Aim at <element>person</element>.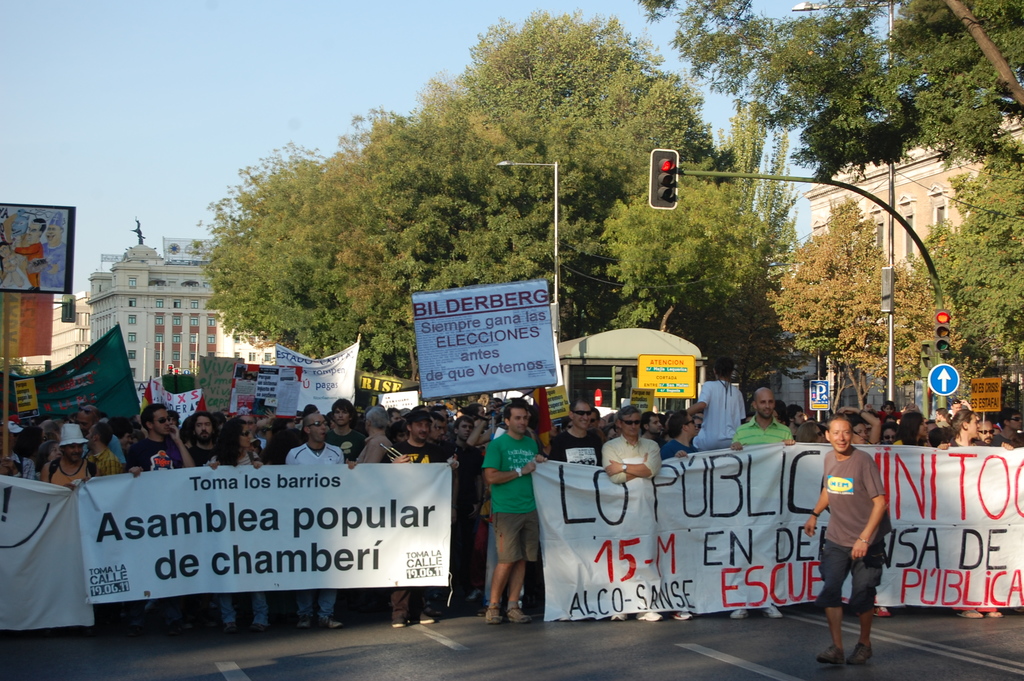
Aimed at 820:381:907:660.
